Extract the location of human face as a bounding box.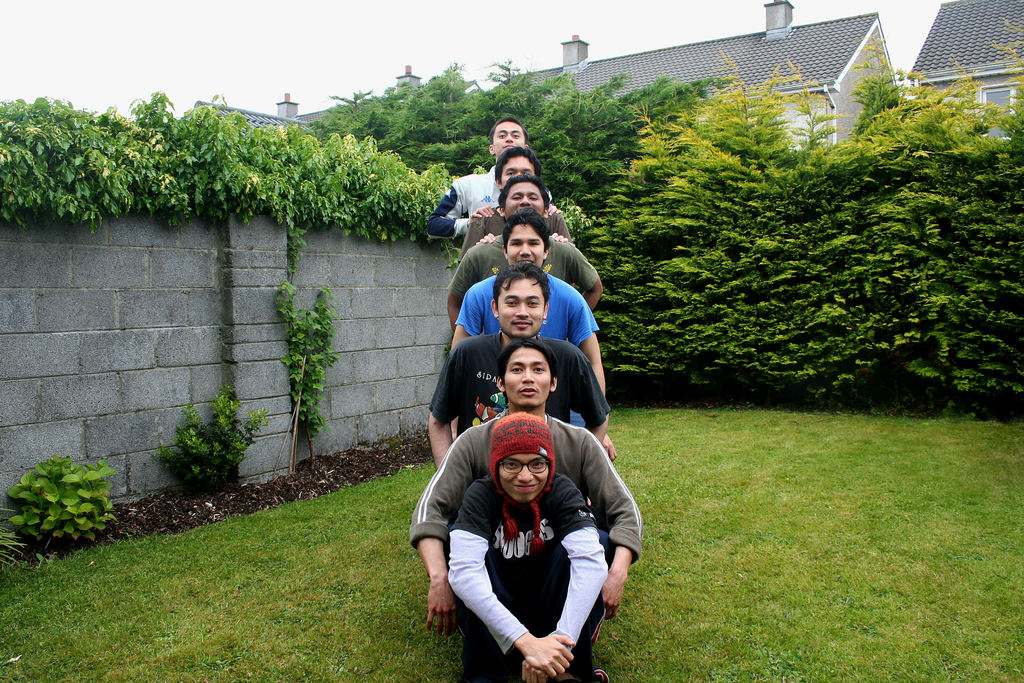
x1=504, y1=183, x2=544, y2=220.
